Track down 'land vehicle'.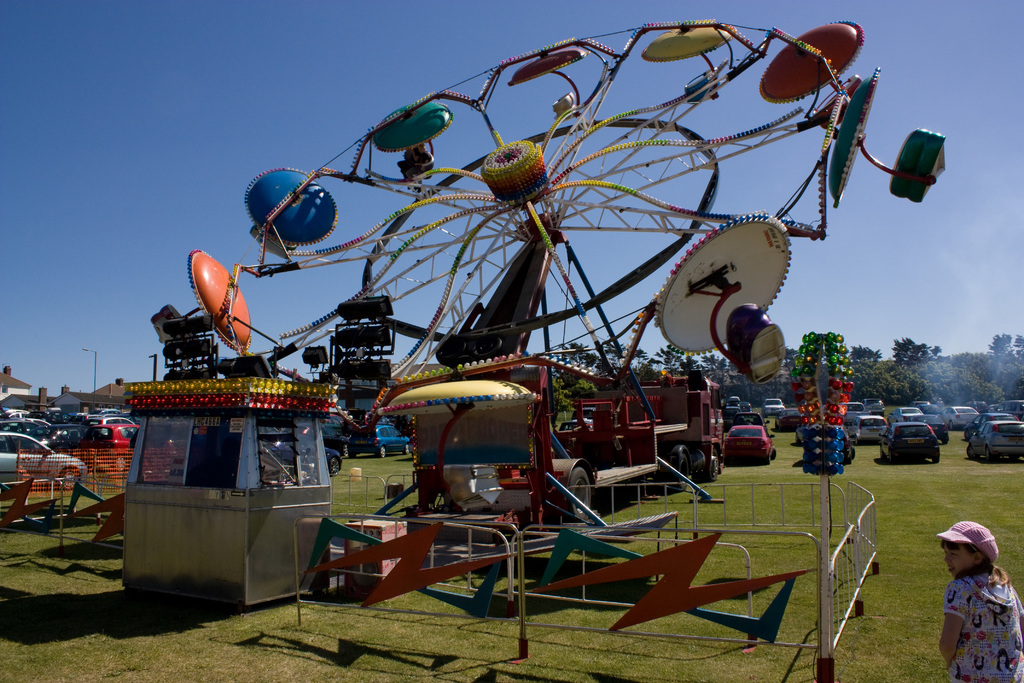
Tracked to locate(908, 398, 929, 409).
